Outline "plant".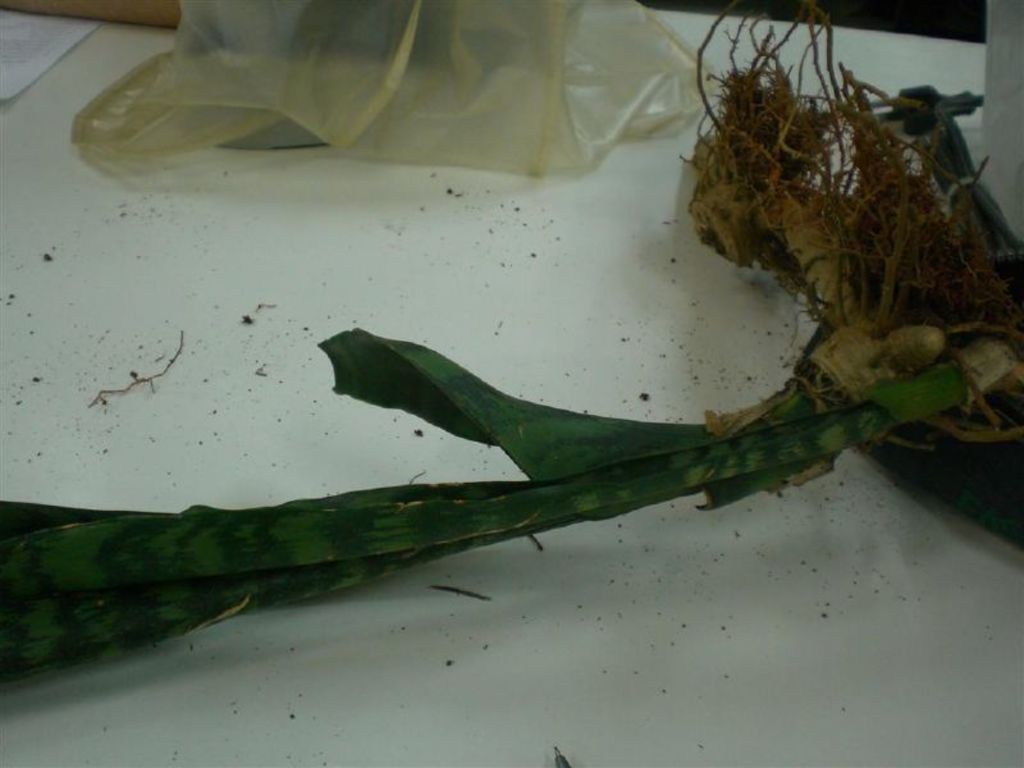
Outline: [left=0, top=0, right=1023, bottom=691].
